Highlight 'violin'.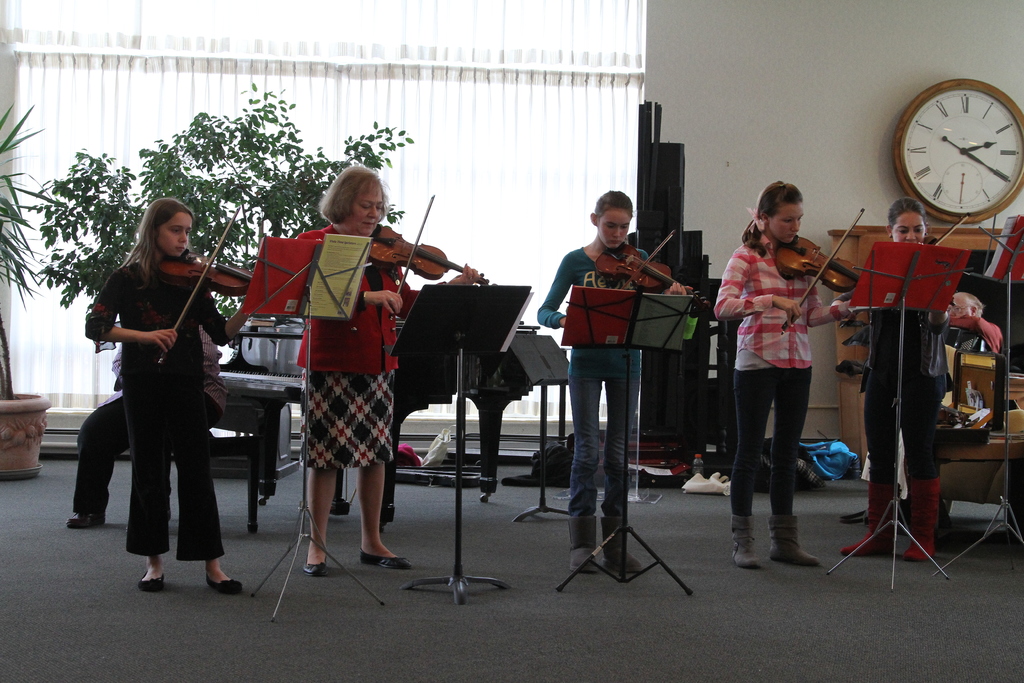
Highlighted region: pyautogui.locateOnScreen(762, 201, 910, 337).
